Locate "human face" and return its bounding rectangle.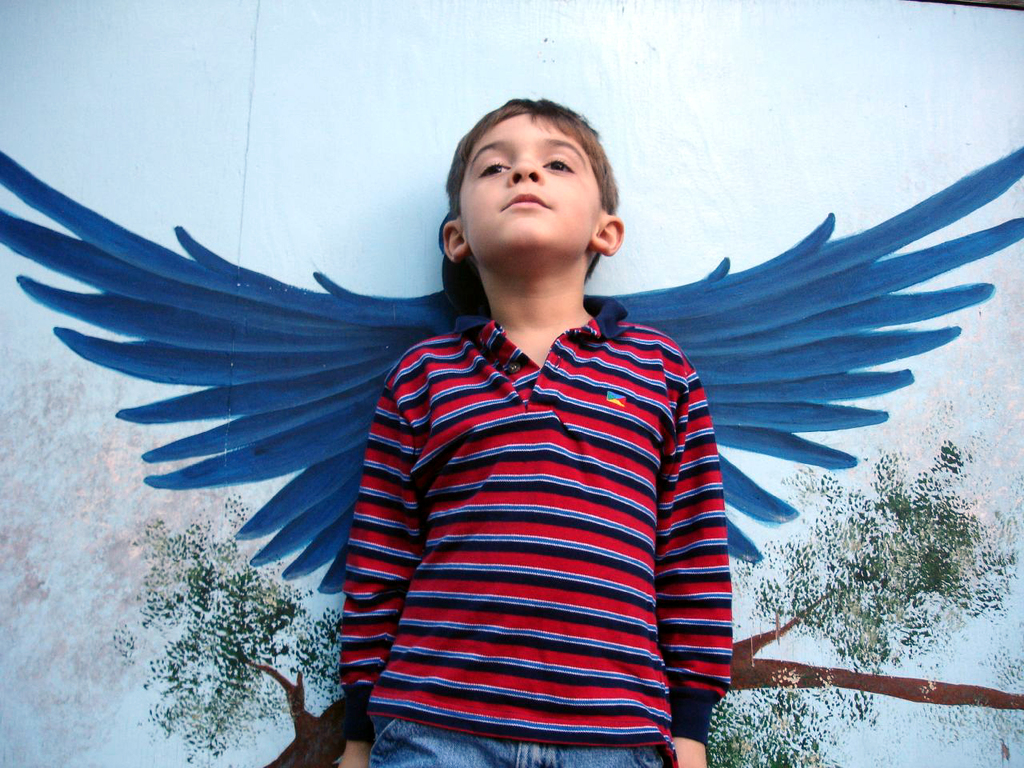
l=464, t=114, r=602, b=246.
